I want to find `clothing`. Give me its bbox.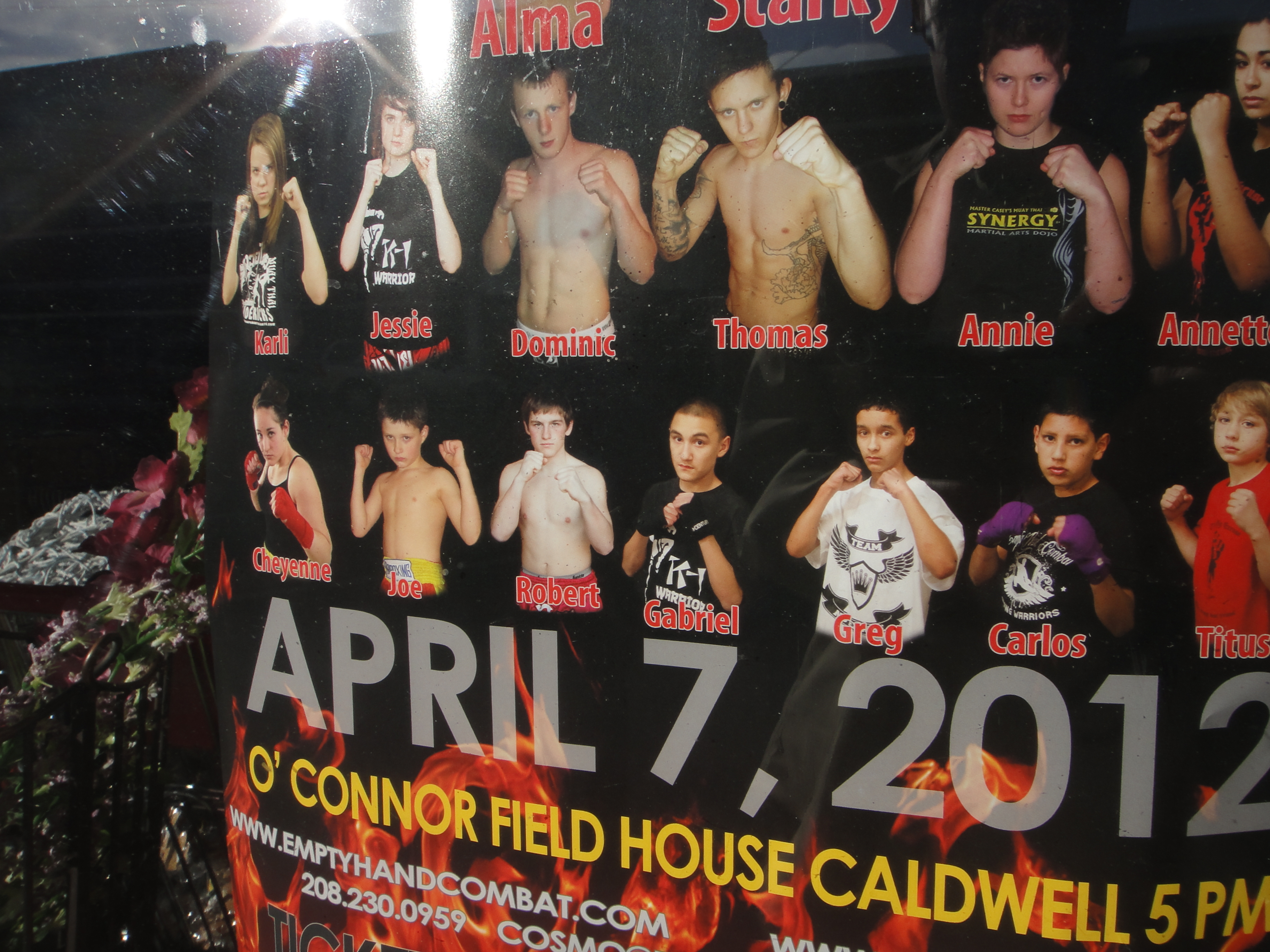
[180,198,213,215].
